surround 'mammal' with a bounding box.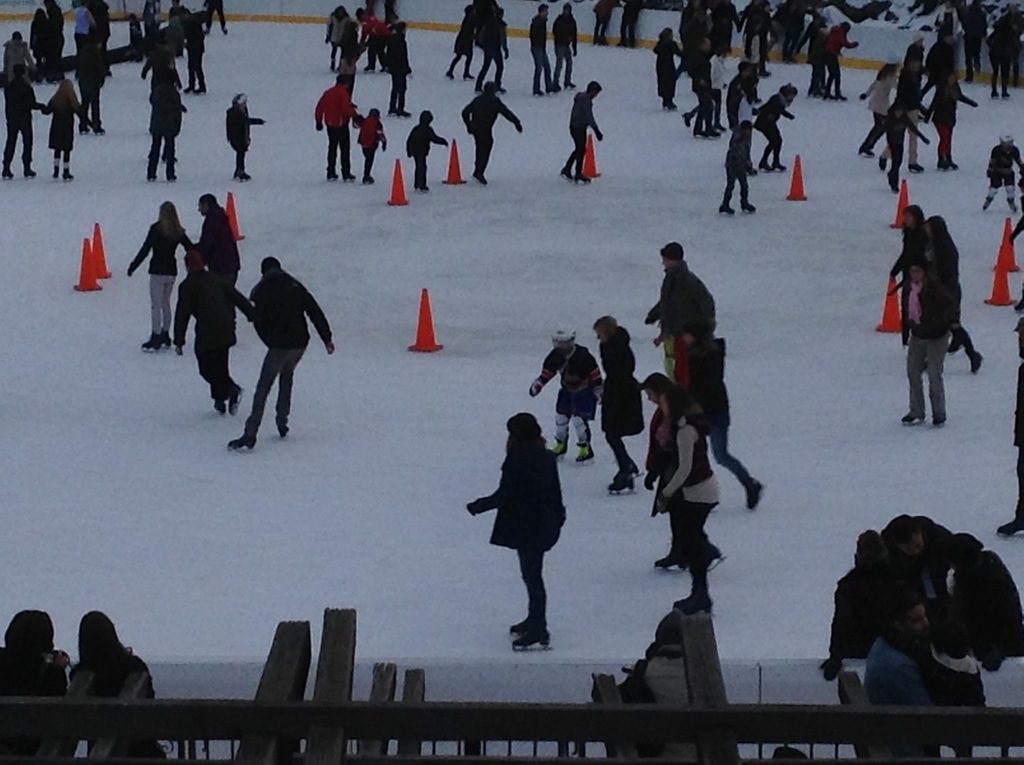
x1=817 y1=525 x2=900 y2=725.
